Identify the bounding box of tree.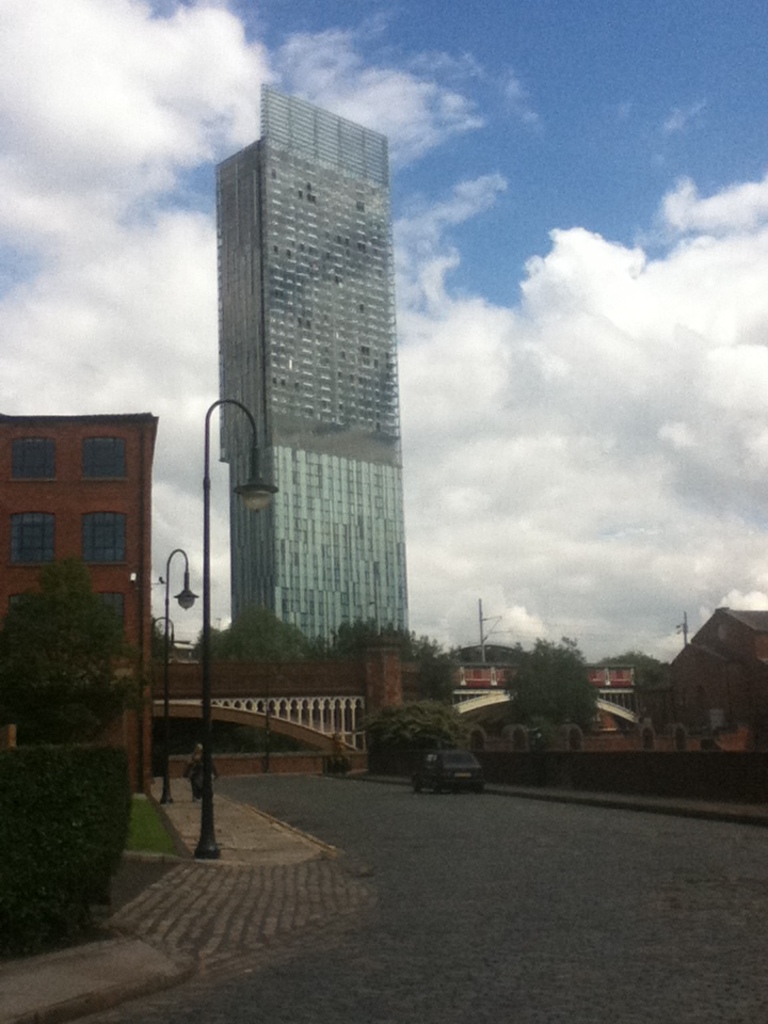
x1=508 y1=638 x2=592 y2=729.
